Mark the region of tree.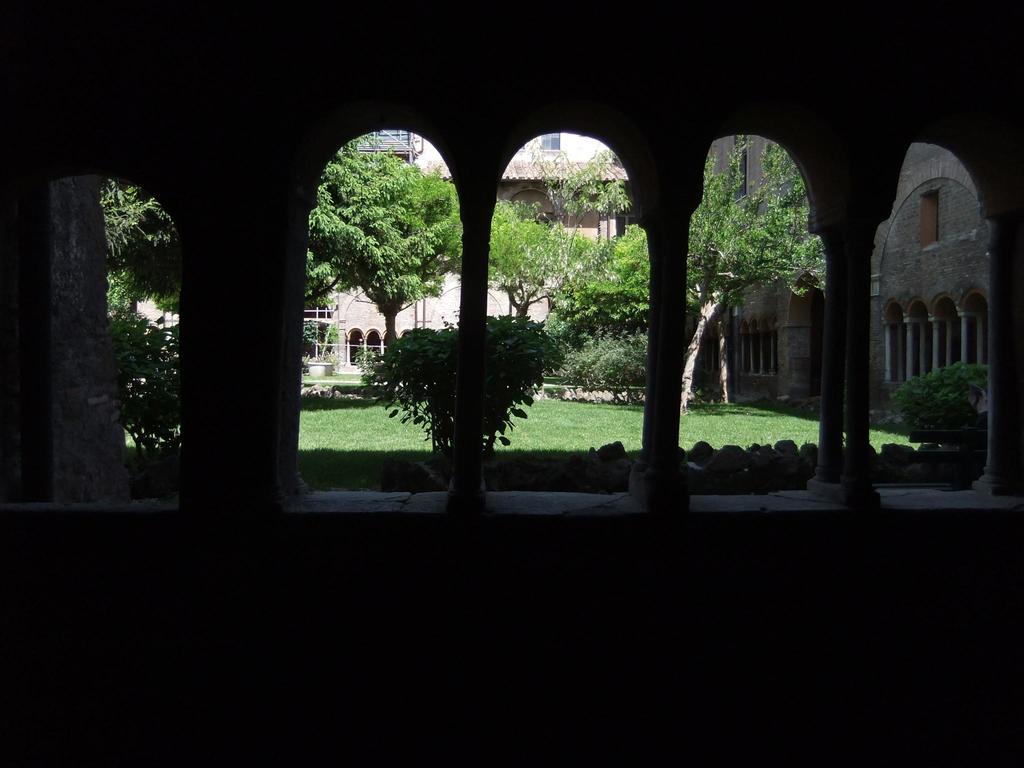
Region: <box>485,191,598,327</box>.
